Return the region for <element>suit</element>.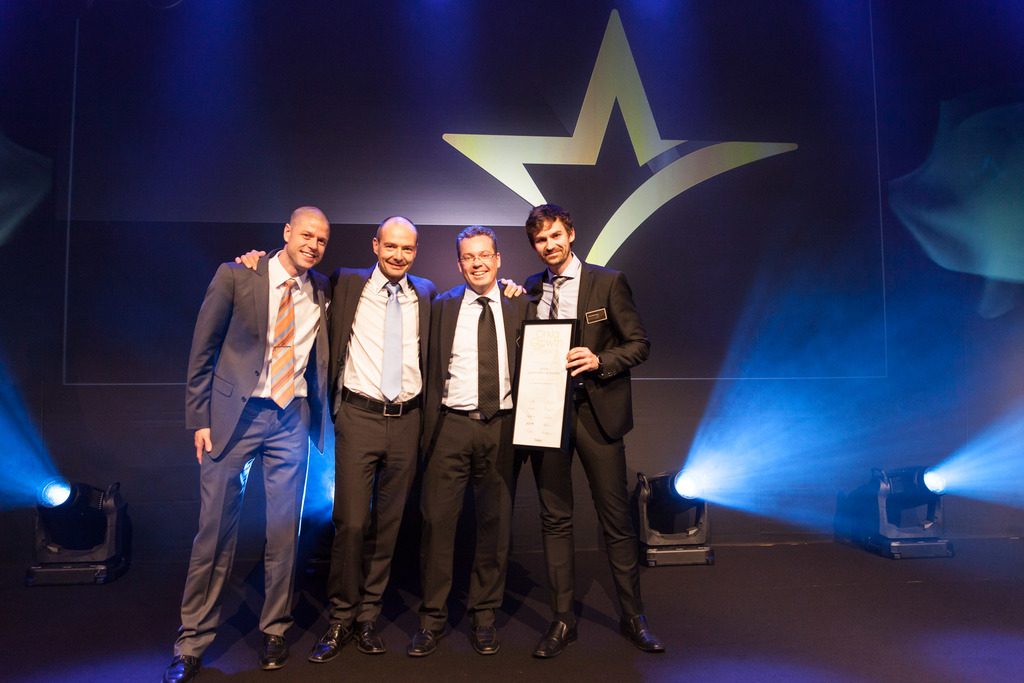
{"left": 417, "top": 283, "right": 536, "bottom": 634}.
